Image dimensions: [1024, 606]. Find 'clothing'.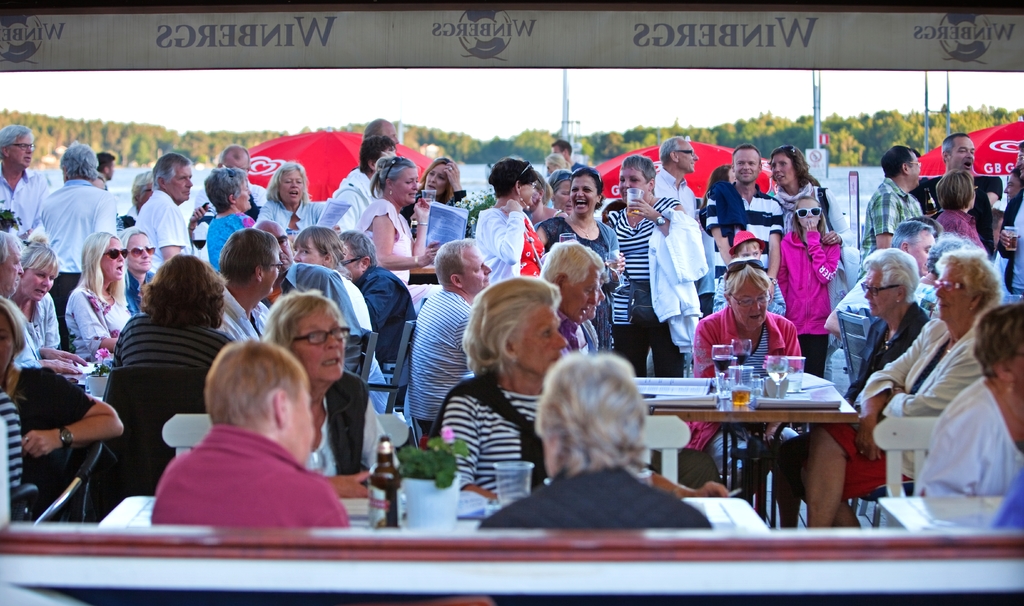
<box>127,195,189,284</box>.
